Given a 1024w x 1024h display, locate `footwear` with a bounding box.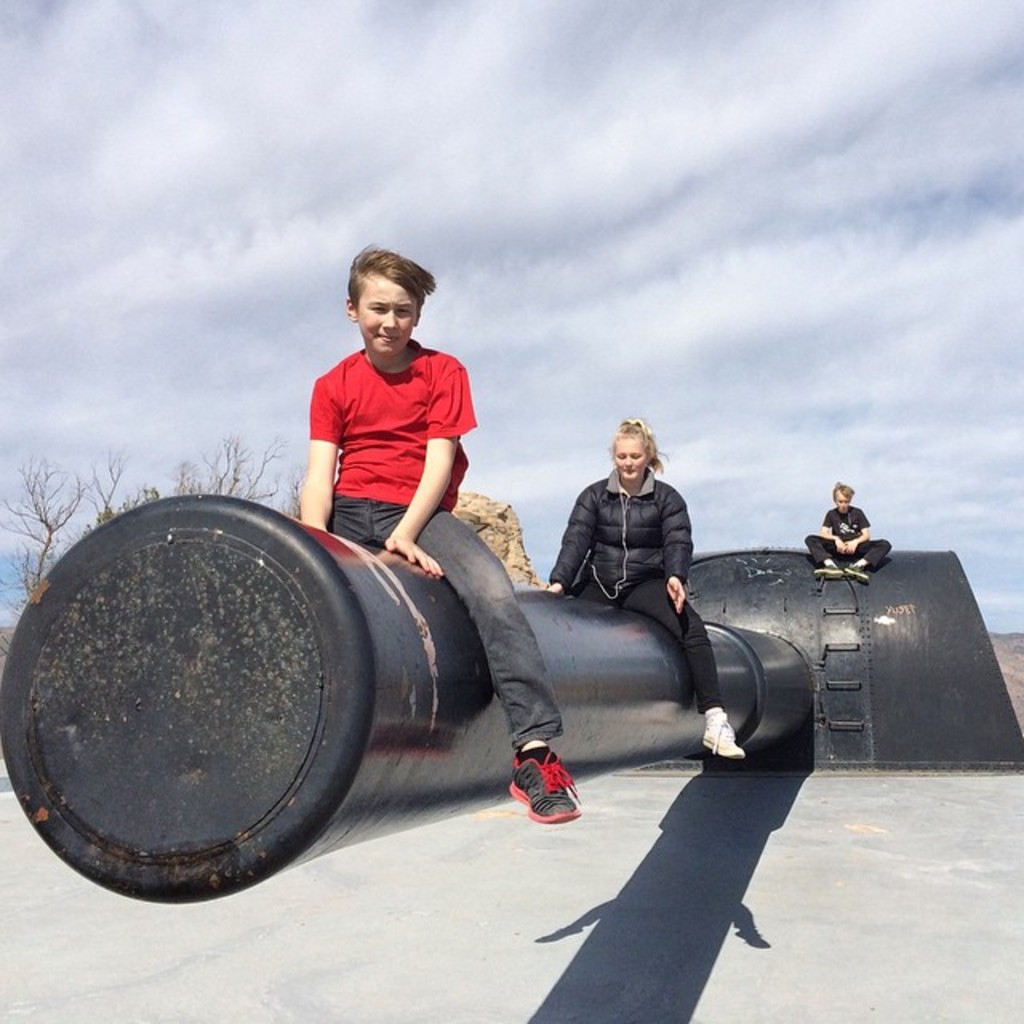
Located: 846:560:878:581.
